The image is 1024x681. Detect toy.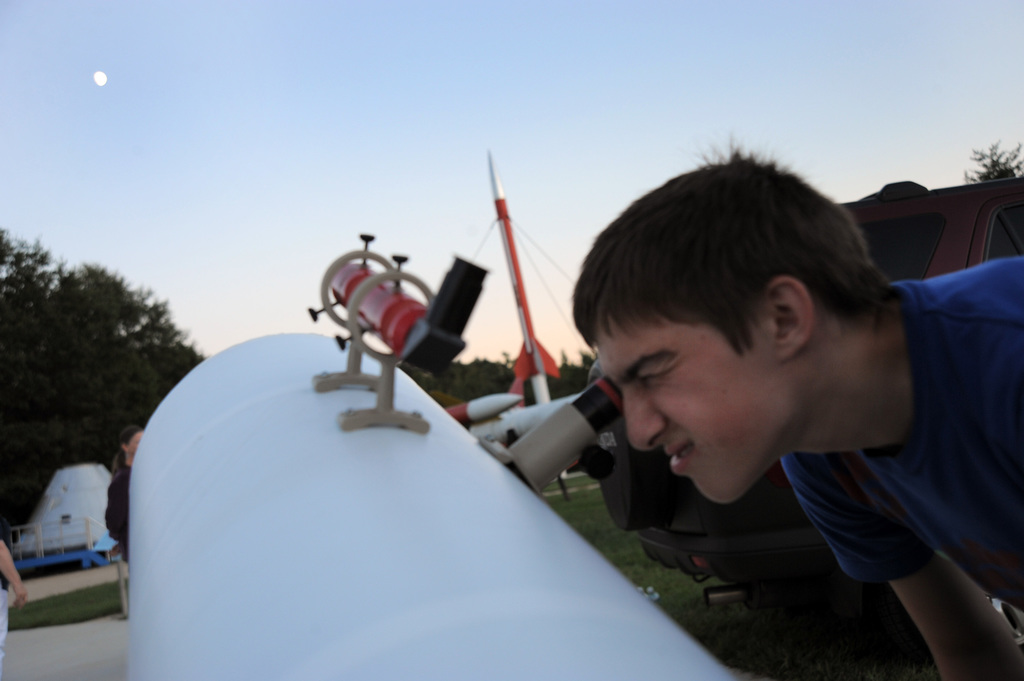
Detection: locate(480, 372, 625, 509).
